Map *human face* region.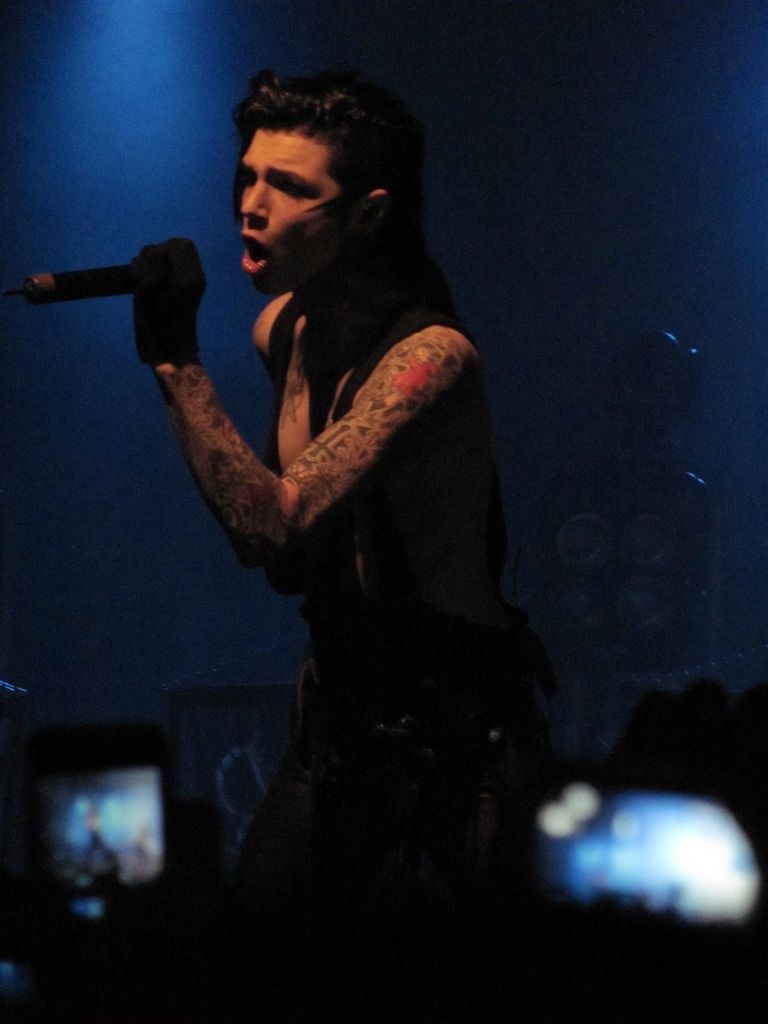
Mapped to (236, 125, 359, 294).
